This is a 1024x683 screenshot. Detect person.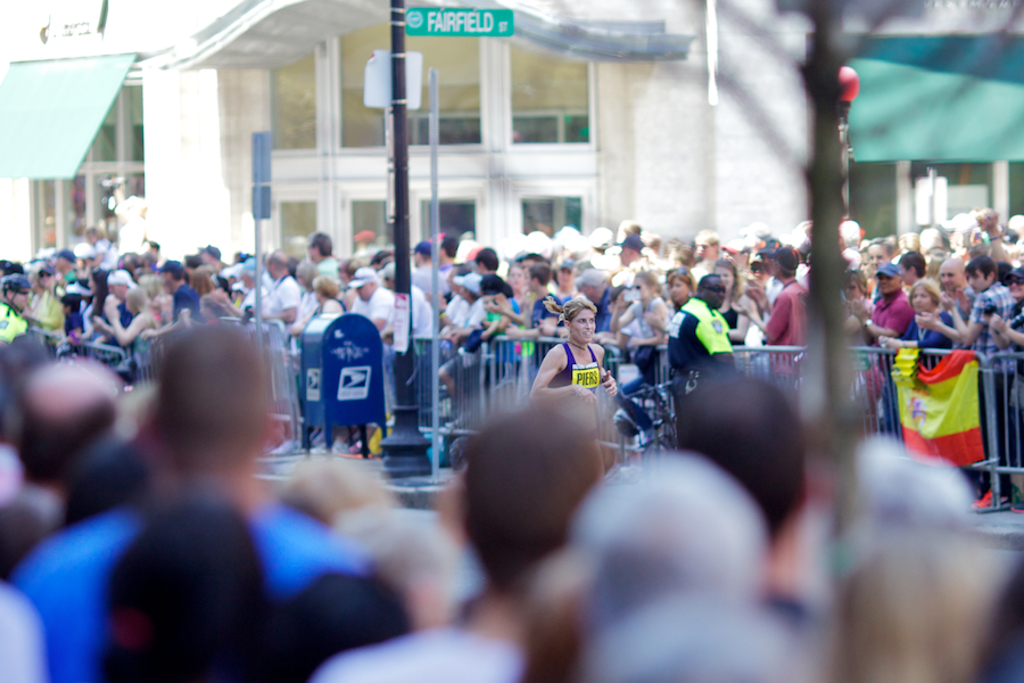
crop(542, 290, 613, 414).
